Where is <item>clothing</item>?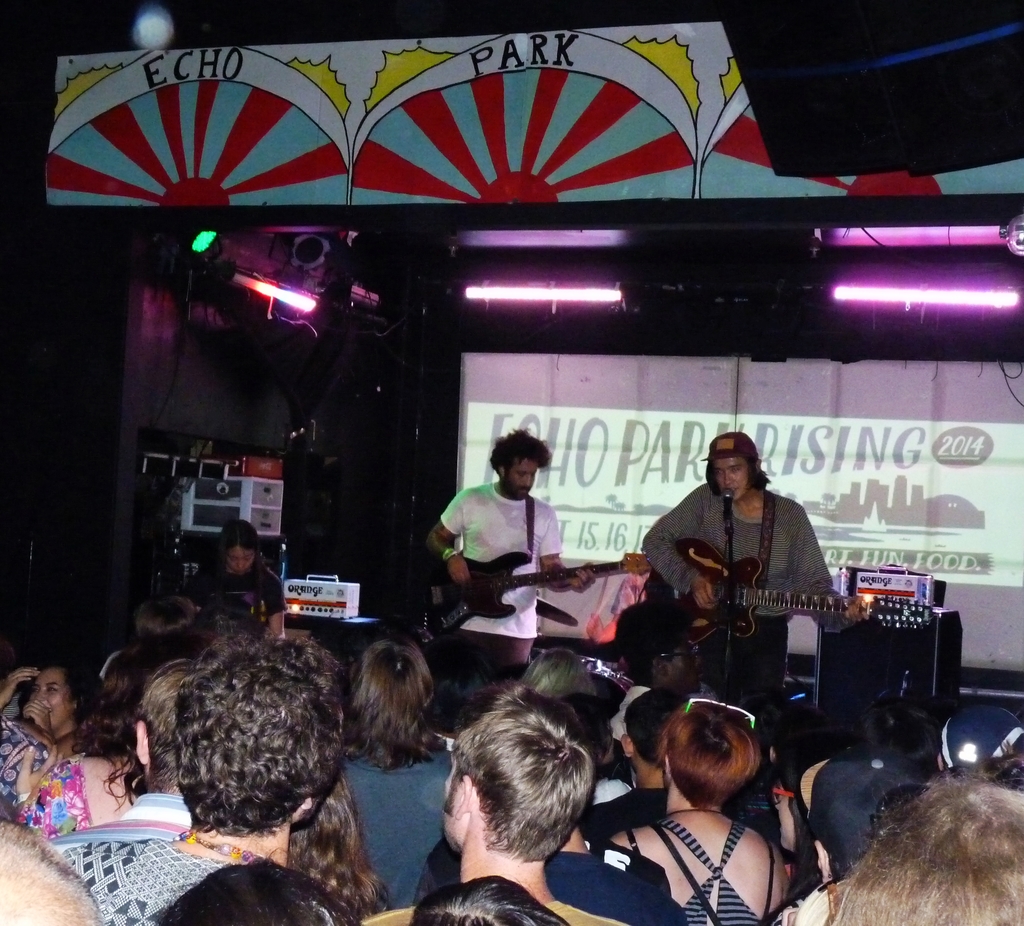
<bbox>337, 743, 460, 912</bbox>.
